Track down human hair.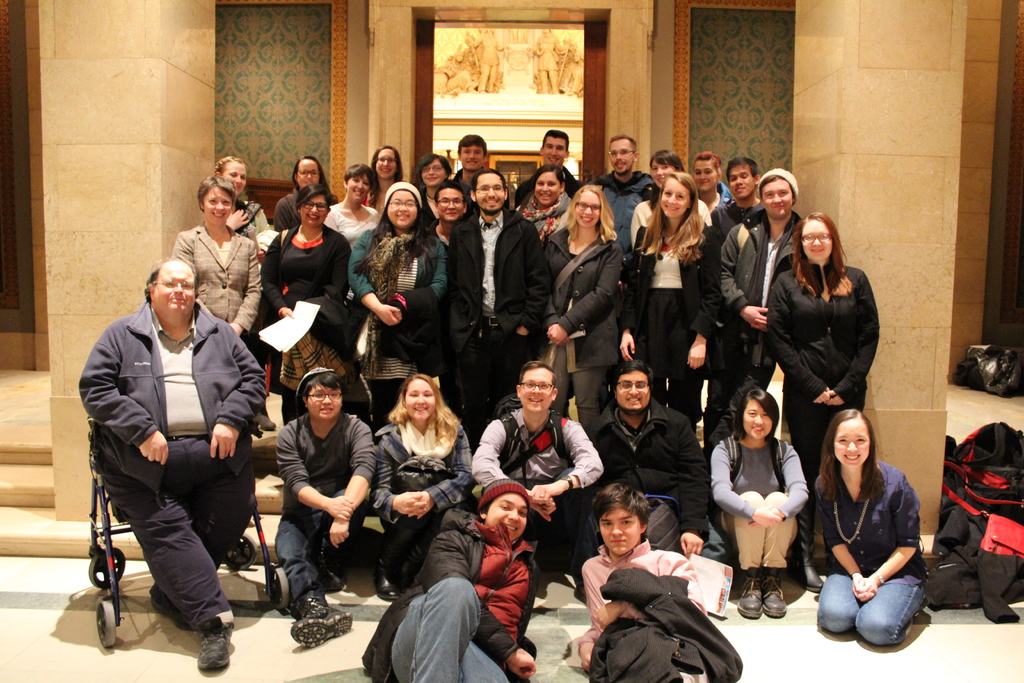
Tracked to (x1=217, y1=155, x2=246, y2=171).
